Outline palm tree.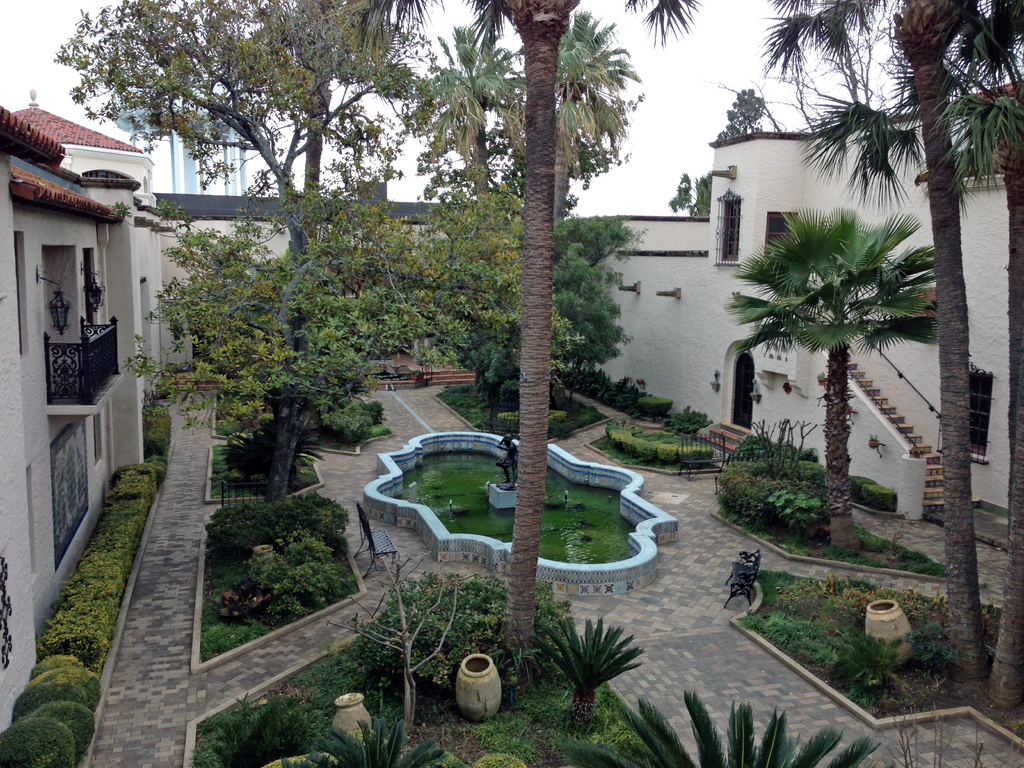
Outline: left=875, top=0, right=1023, bottom=685.
